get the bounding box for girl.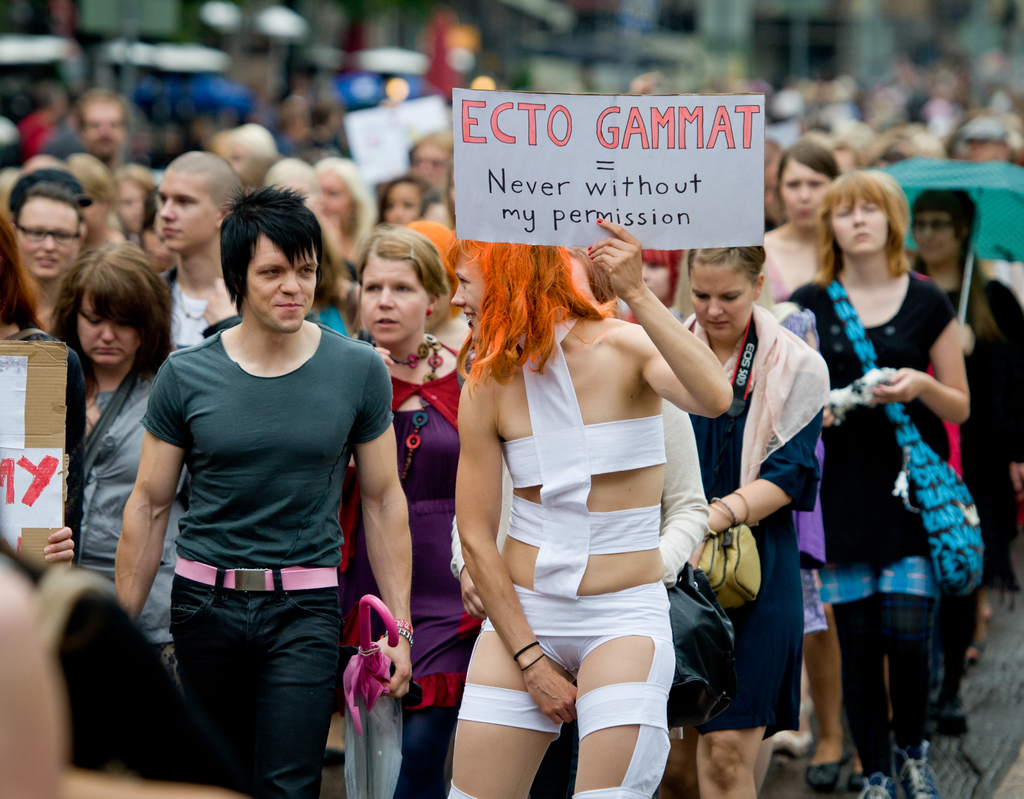
784:172:968:798.
